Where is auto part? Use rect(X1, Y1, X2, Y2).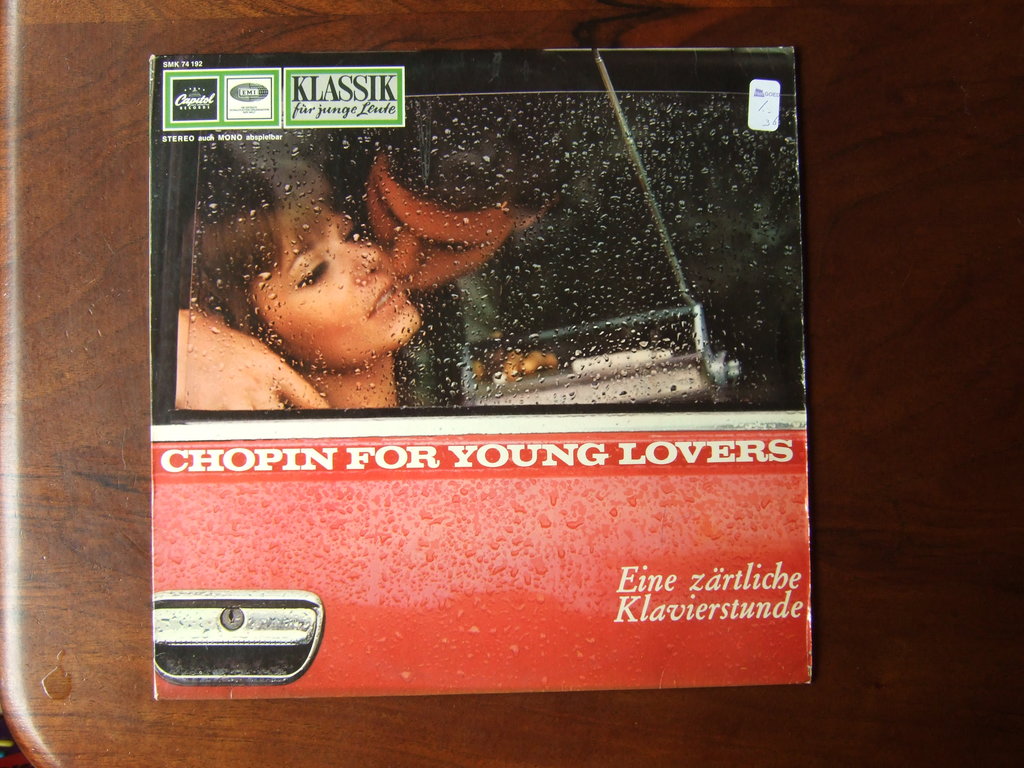
rect(145, 588, 324, 684).
